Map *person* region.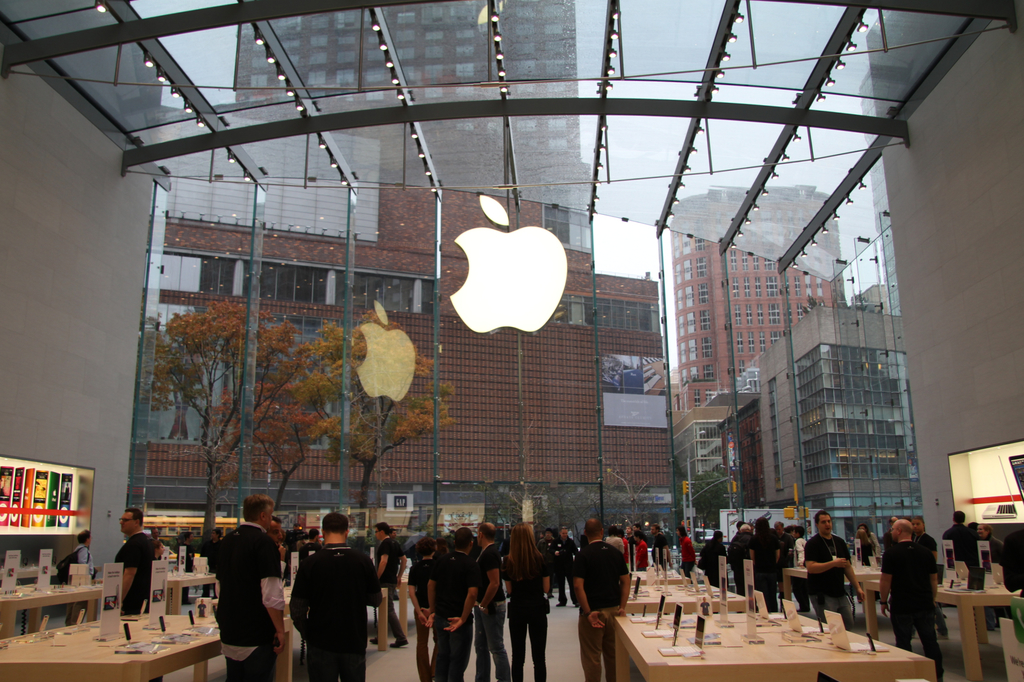
Mapped to region(428, 528, 471, 681).
